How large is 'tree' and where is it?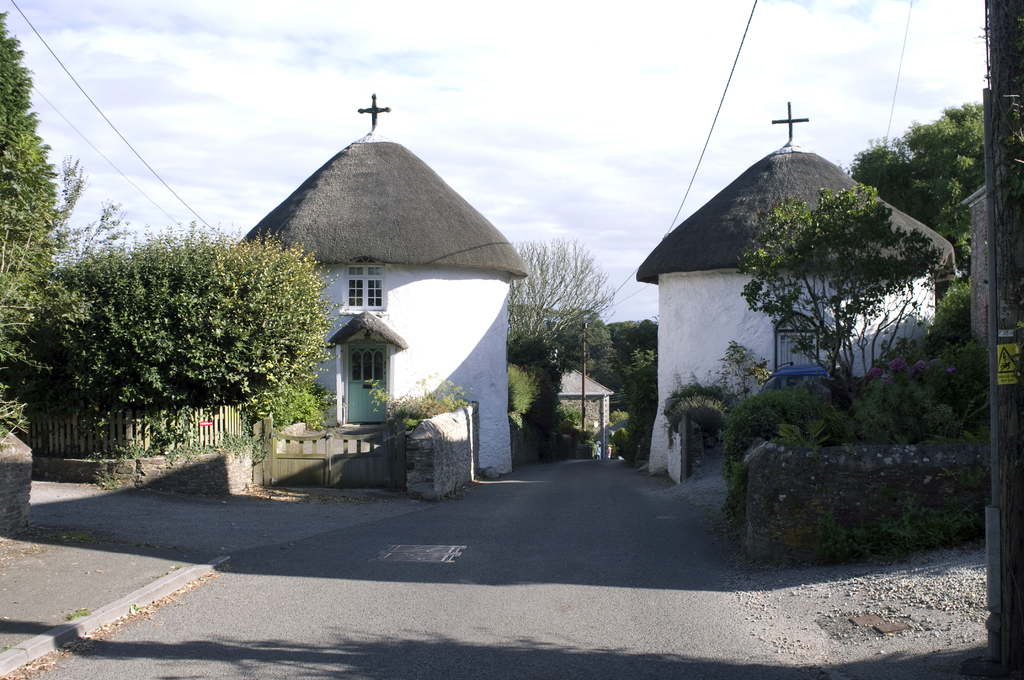
Bounding box: rect(504, 232, 614, 395).
